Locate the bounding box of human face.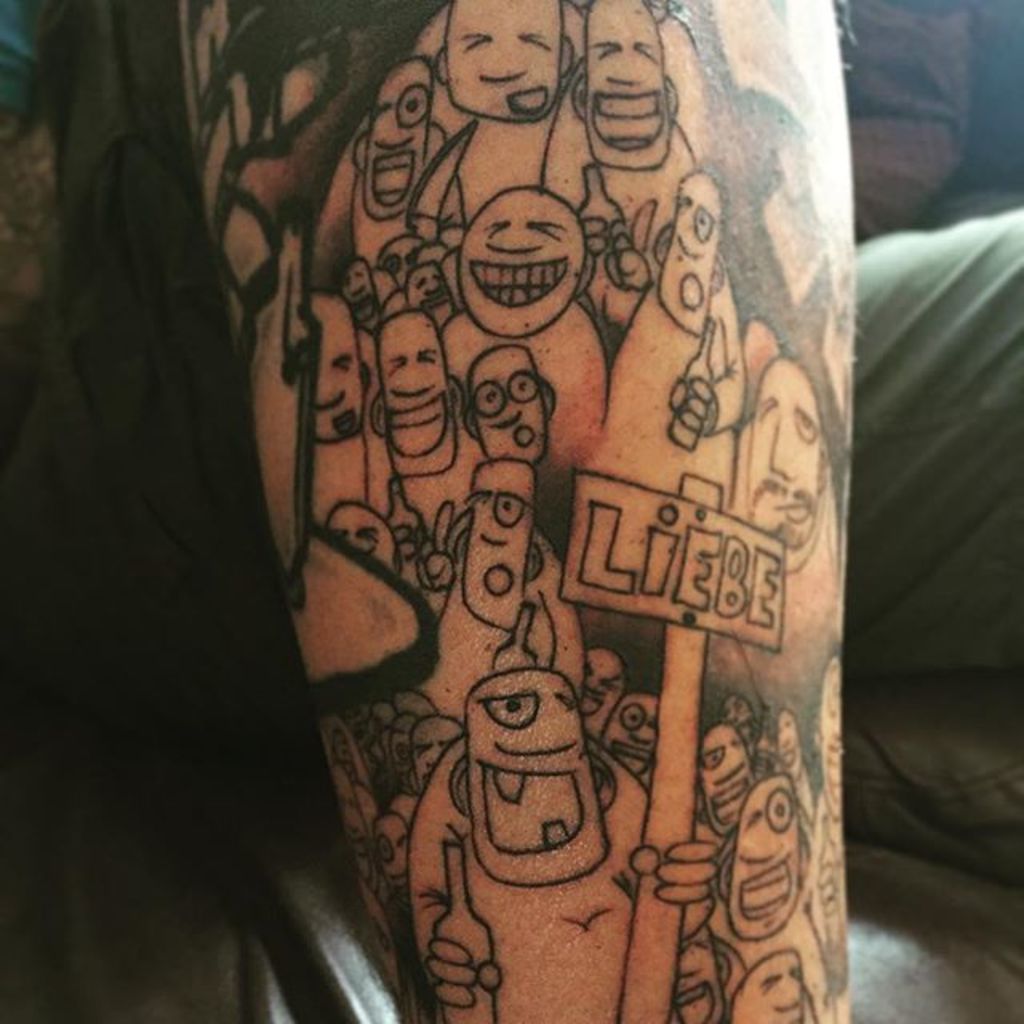
Bounding box: box(674, 918, 717, 1016).
